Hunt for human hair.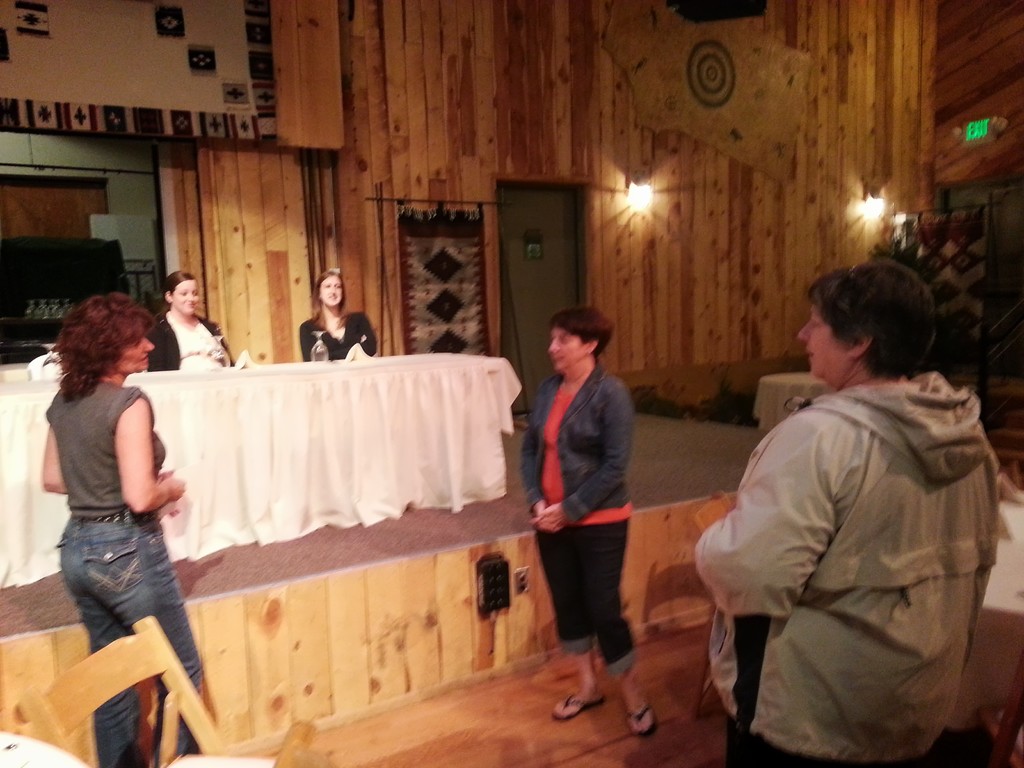
Hunted down at bbox=(308, 269, 351, 331).
